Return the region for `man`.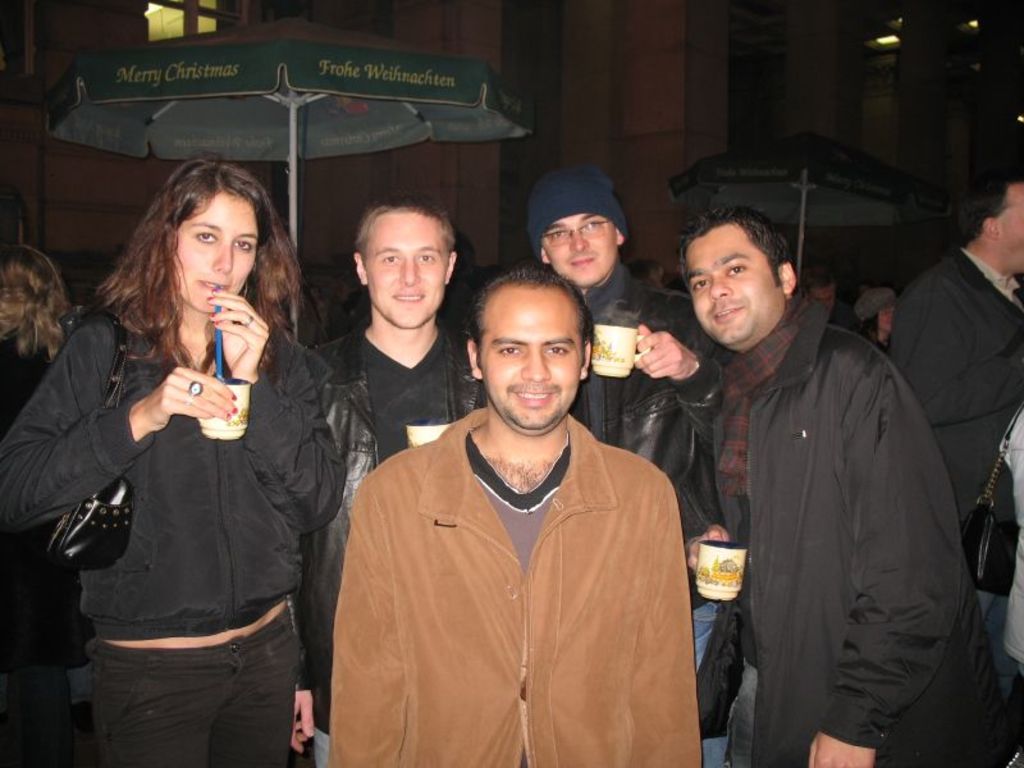
[801, 270, 840, 314].
